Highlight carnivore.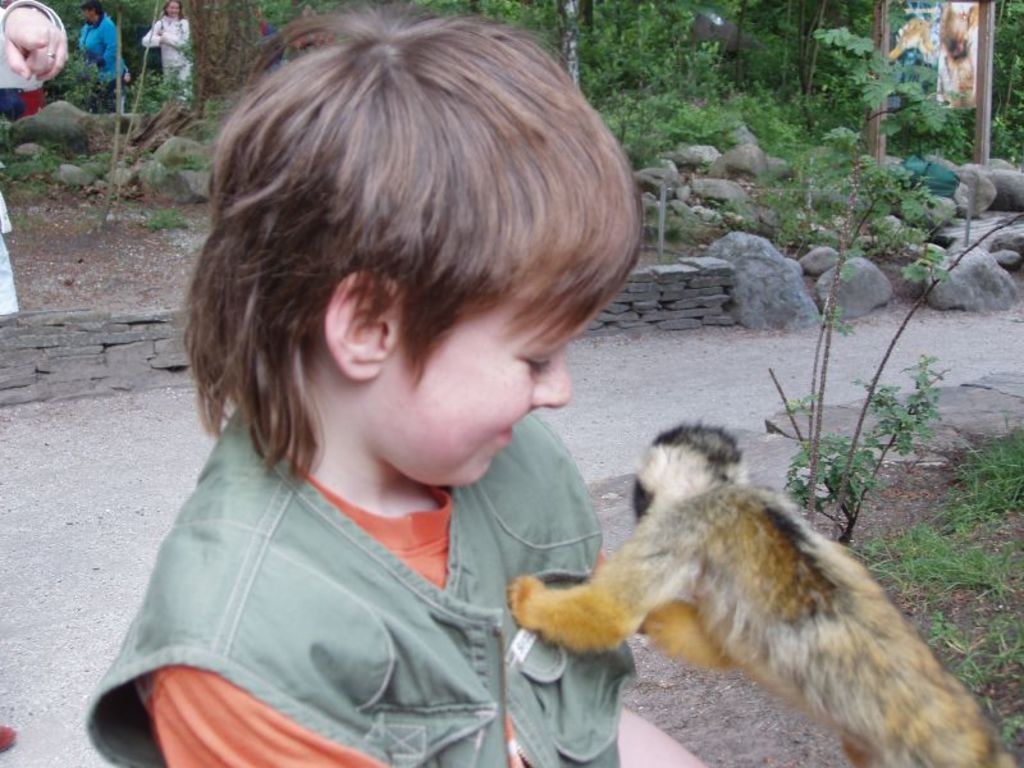
Highlighted region: x1=87 y1=14 x2=712 y2=767.
